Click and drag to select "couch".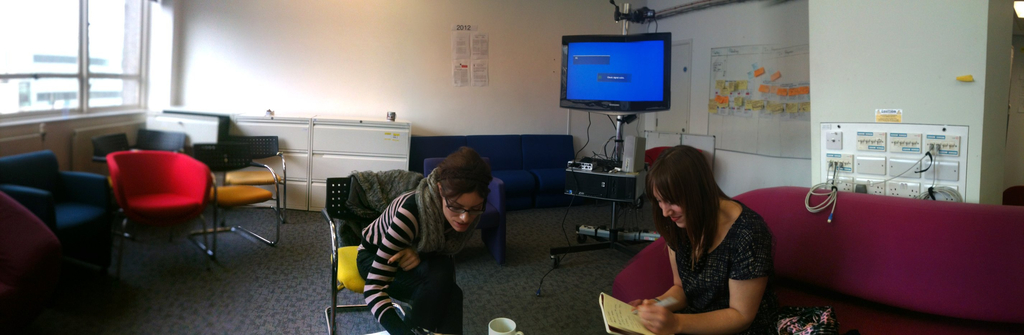
Selection: (left=611, top=183, right=1023, bottom=334).
